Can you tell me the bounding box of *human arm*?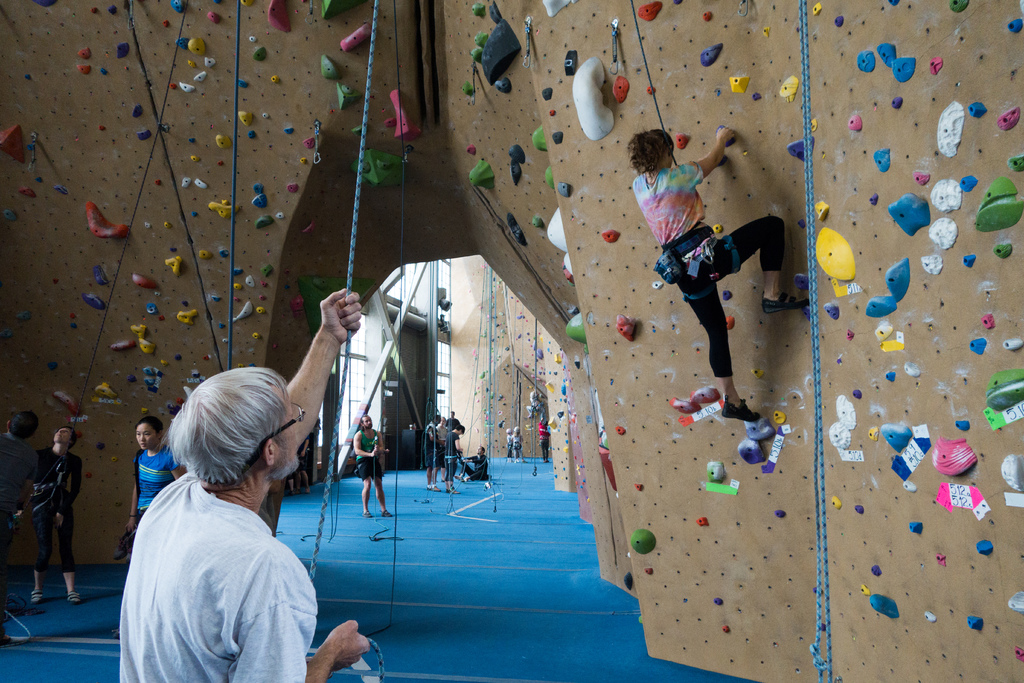
429,426,445,451.
